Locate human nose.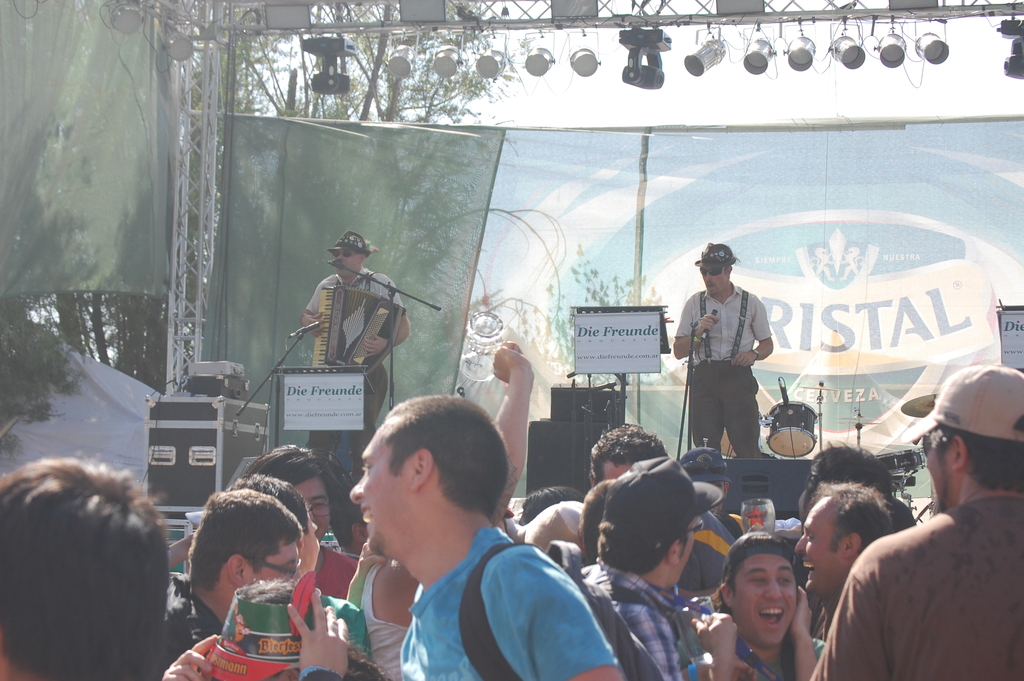
Bounding box: BBox(335, 254, 343, 259).
